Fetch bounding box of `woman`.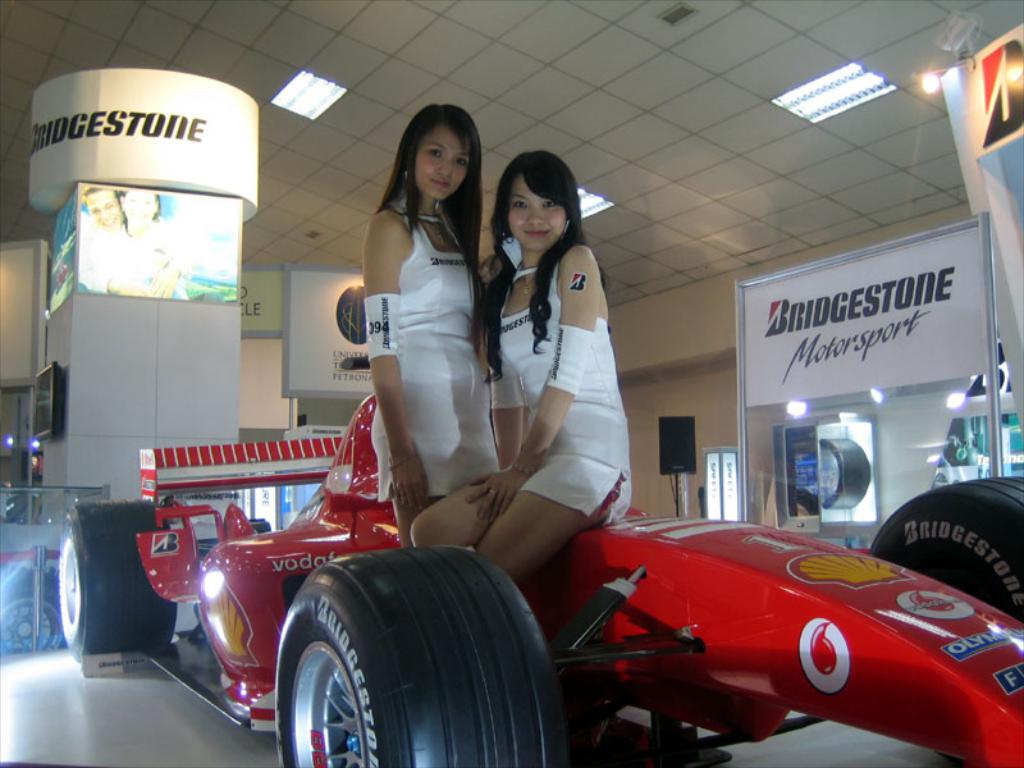
Bbox: (362,104,497,541).
